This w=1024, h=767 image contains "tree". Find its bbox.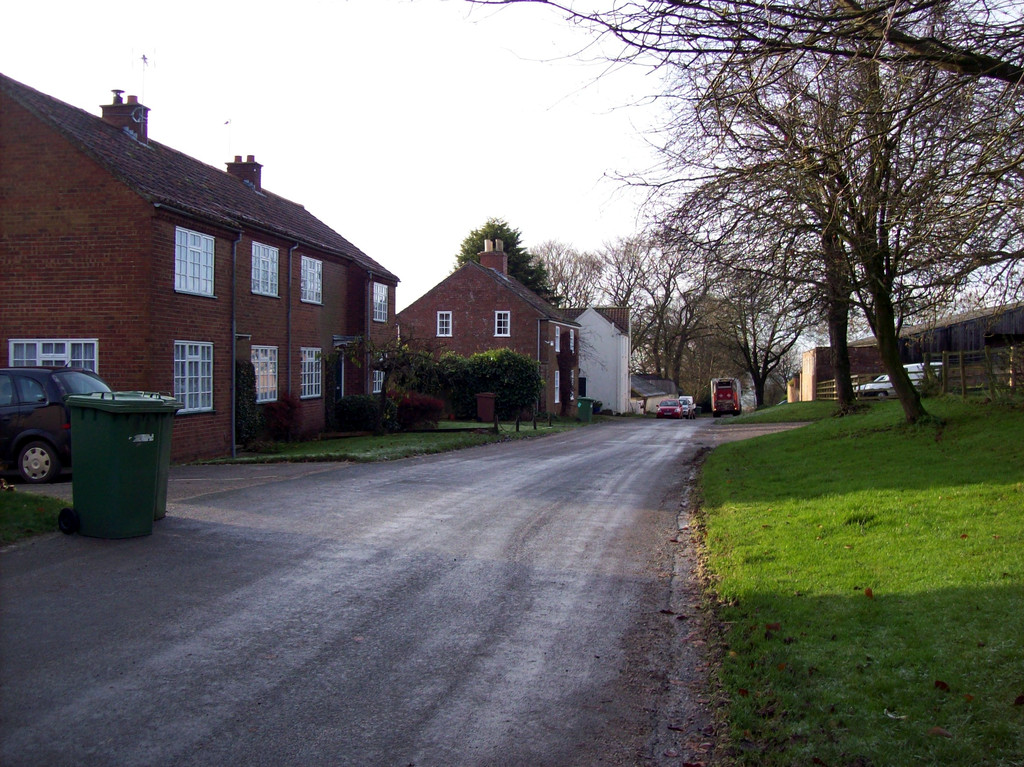
<region>447, 210, 572, 317</region>.
